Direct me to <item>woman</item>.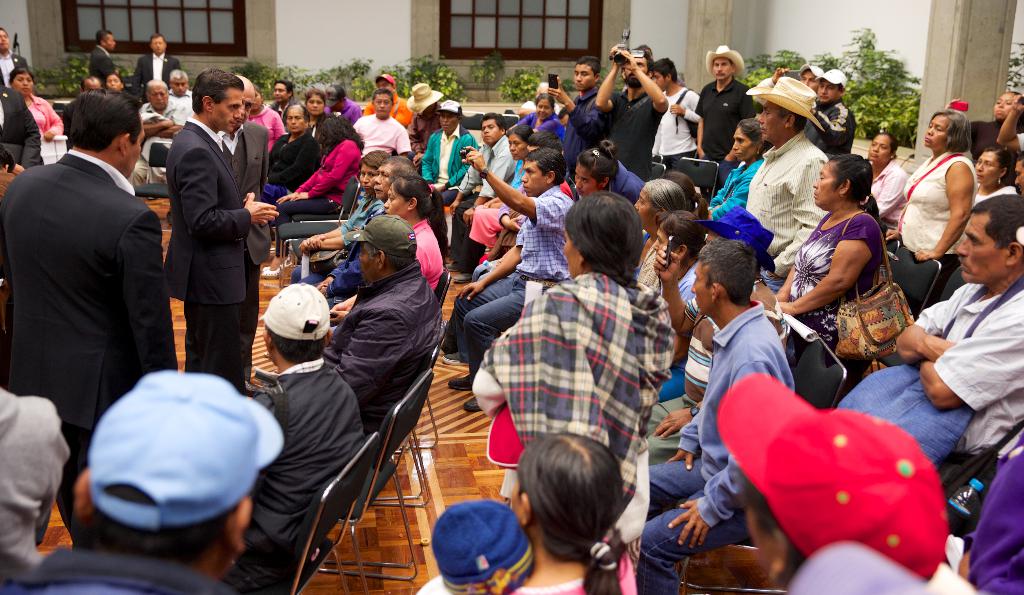
Direction: {"left": 502, "top": 90, "right": 572, "bottom": 150}.
